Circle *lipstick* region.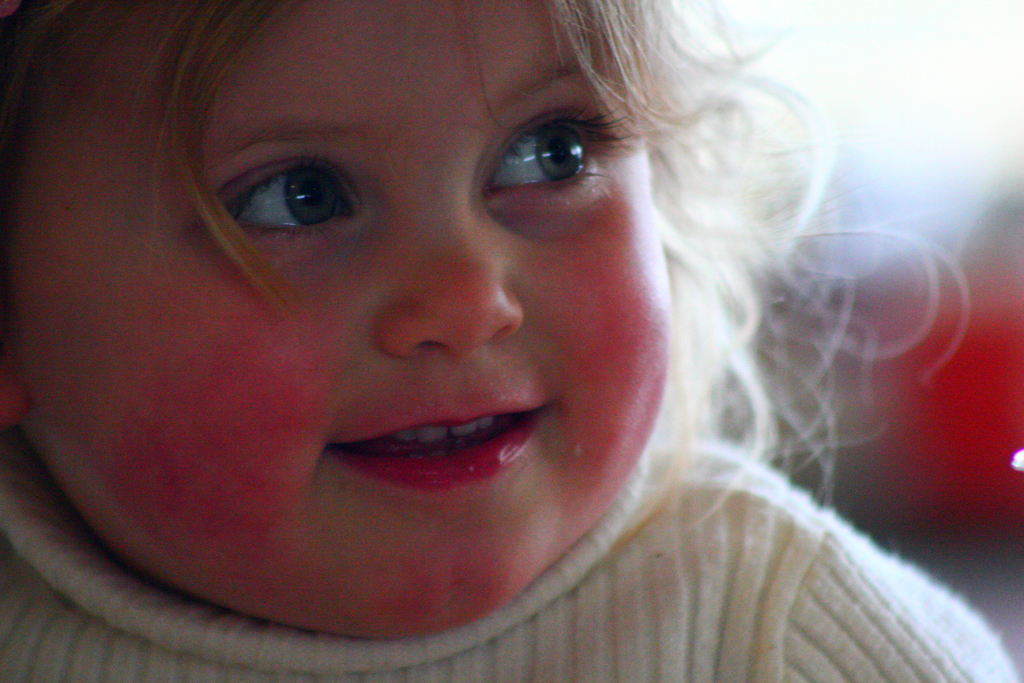
Region: detection(316, 407, 572, 502).
